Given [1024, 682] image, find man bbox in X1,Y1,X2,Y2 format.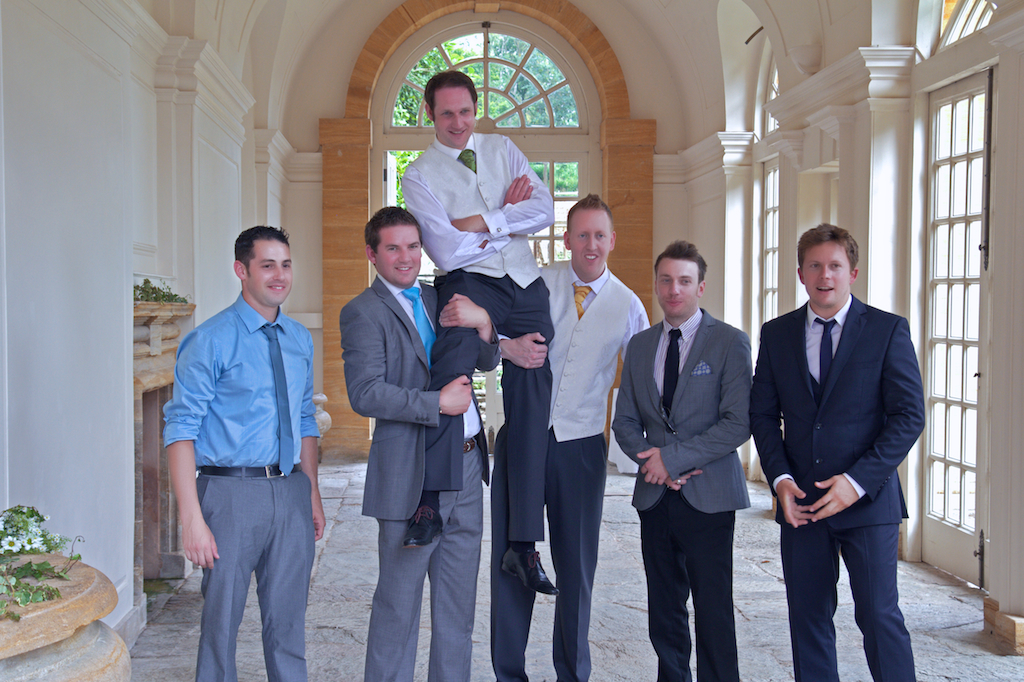
750,222,925,681.
